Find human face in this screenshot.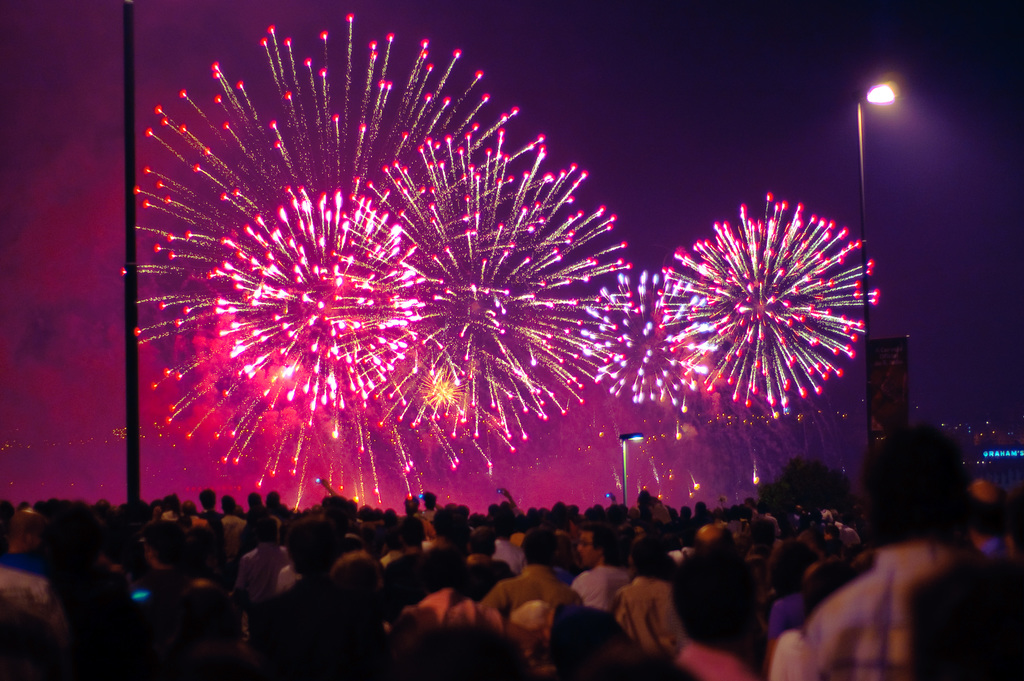
The bounding box for human face is <region>578, 533, 598, 565</region>.
